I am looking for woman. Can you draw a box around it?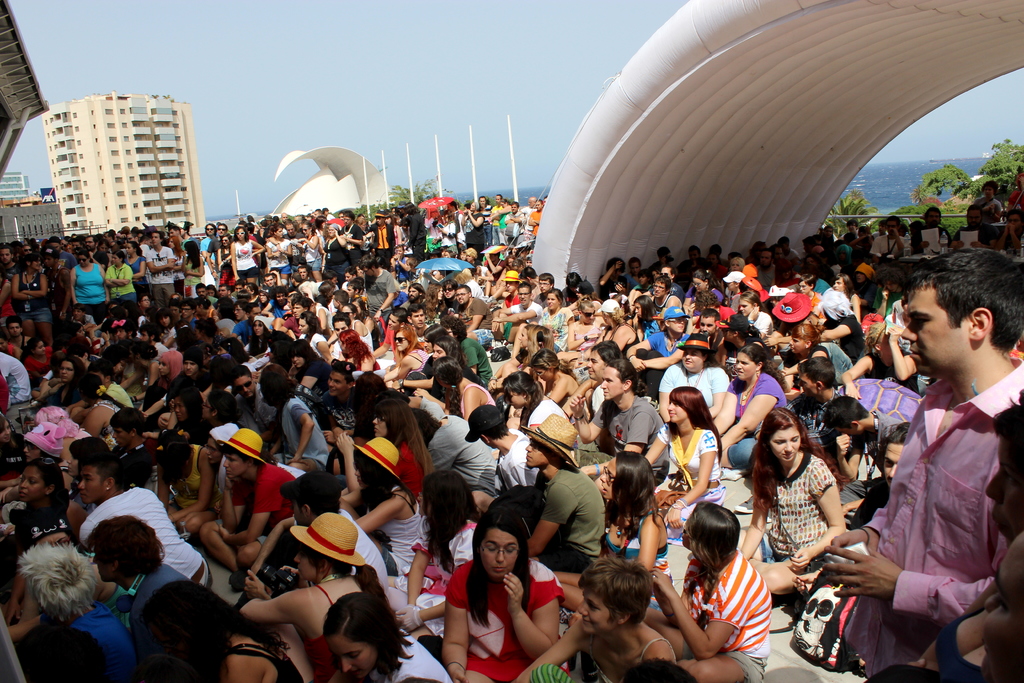
Sure, the bounding box is bbox=[403, 342, 467, 399].
